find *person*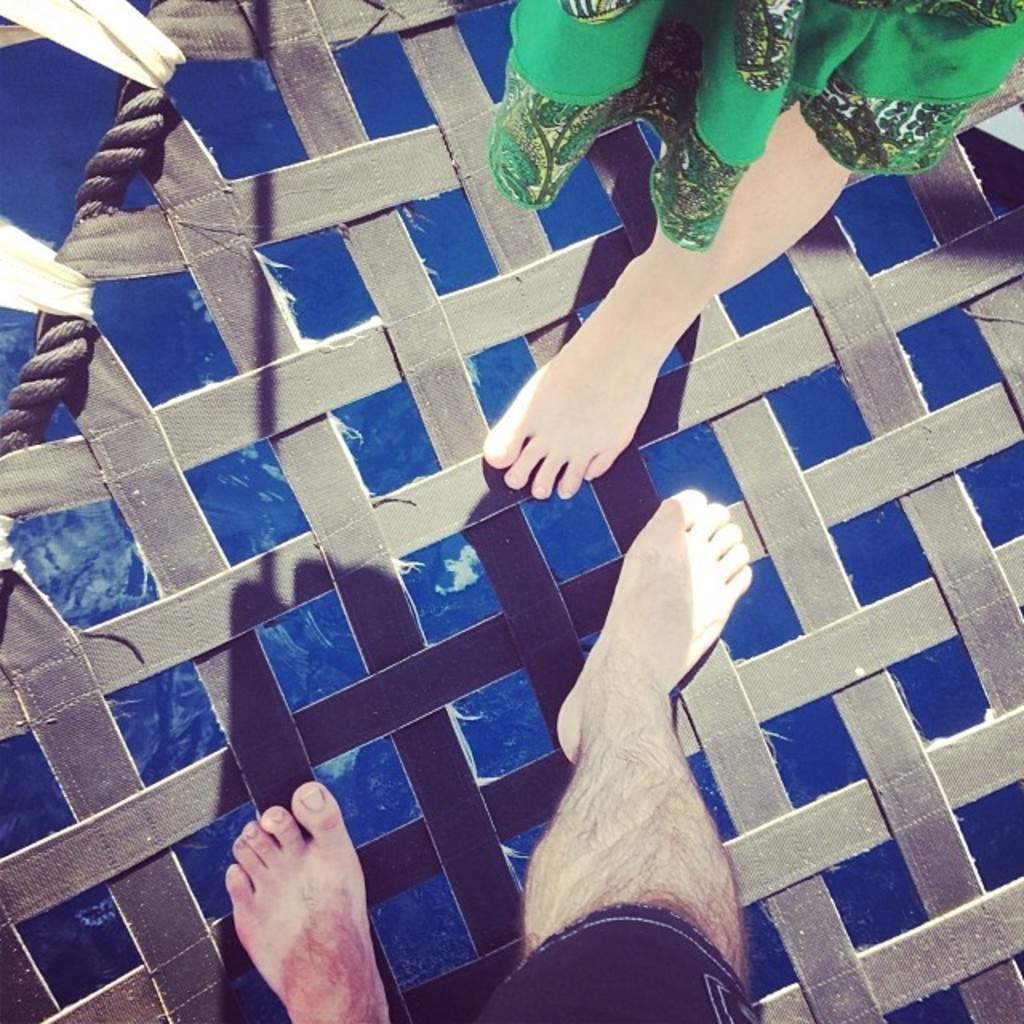
bbox(480, 0, 1022, 506)
